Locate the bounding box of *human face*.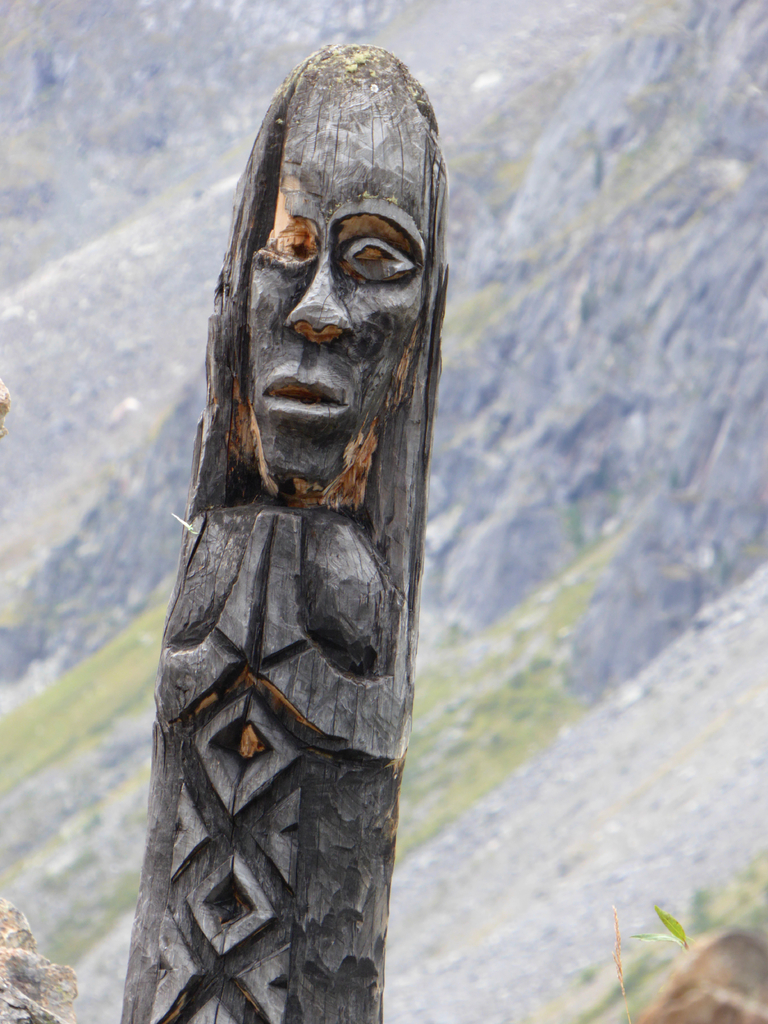
Bounding box: bbox=(245, 106, 432, 476).
